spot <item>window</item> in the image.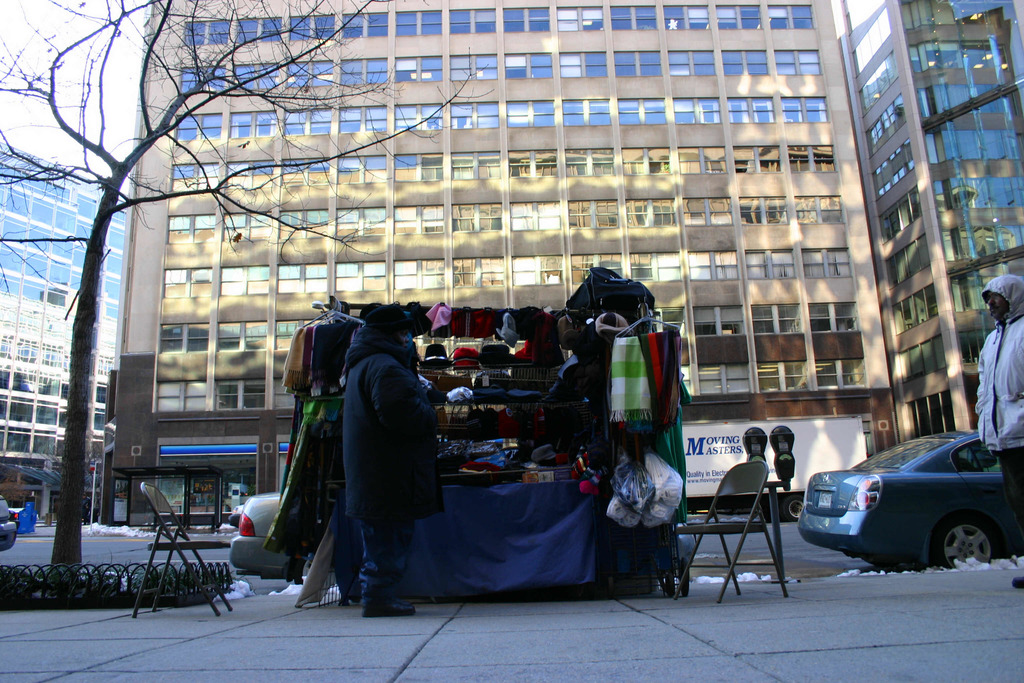
<item>window</item> found at [871, 135, 916, 202].
